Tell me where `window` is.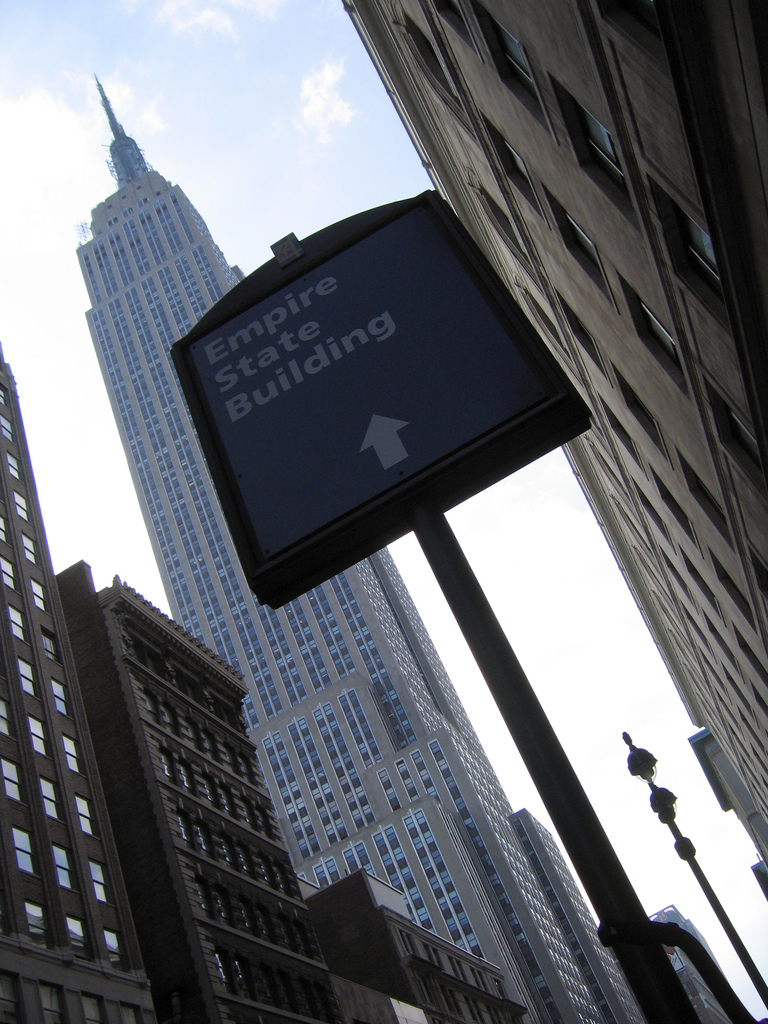
`window` is at [left=21, top=534, right=35, bottom=563].
